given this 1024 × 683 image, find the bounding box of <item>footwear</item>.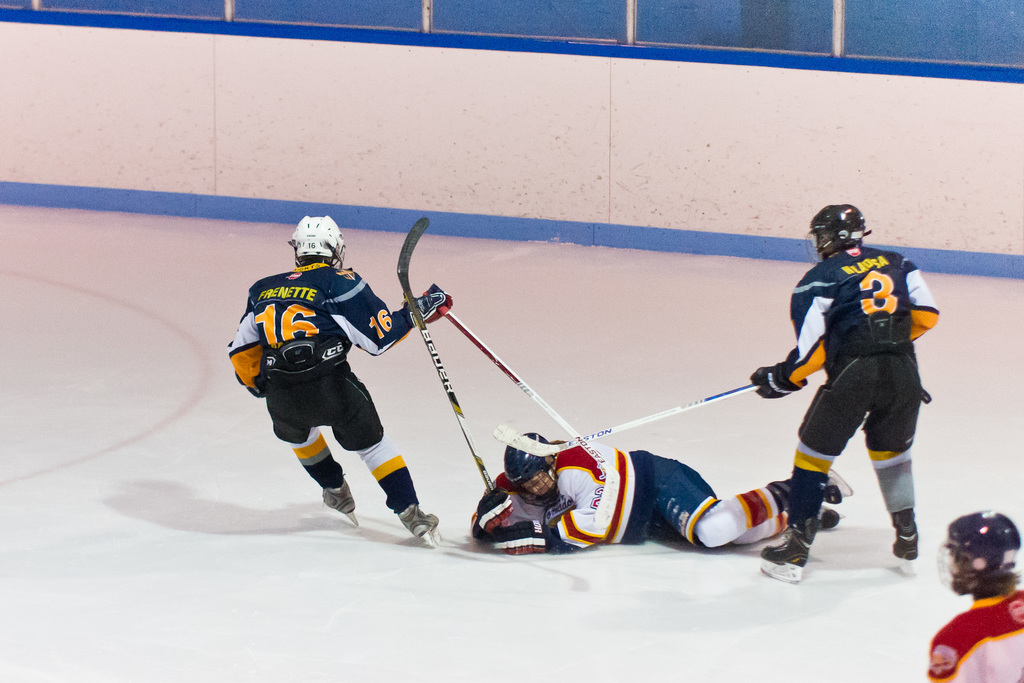
crop(394, 504, 440, 541).
